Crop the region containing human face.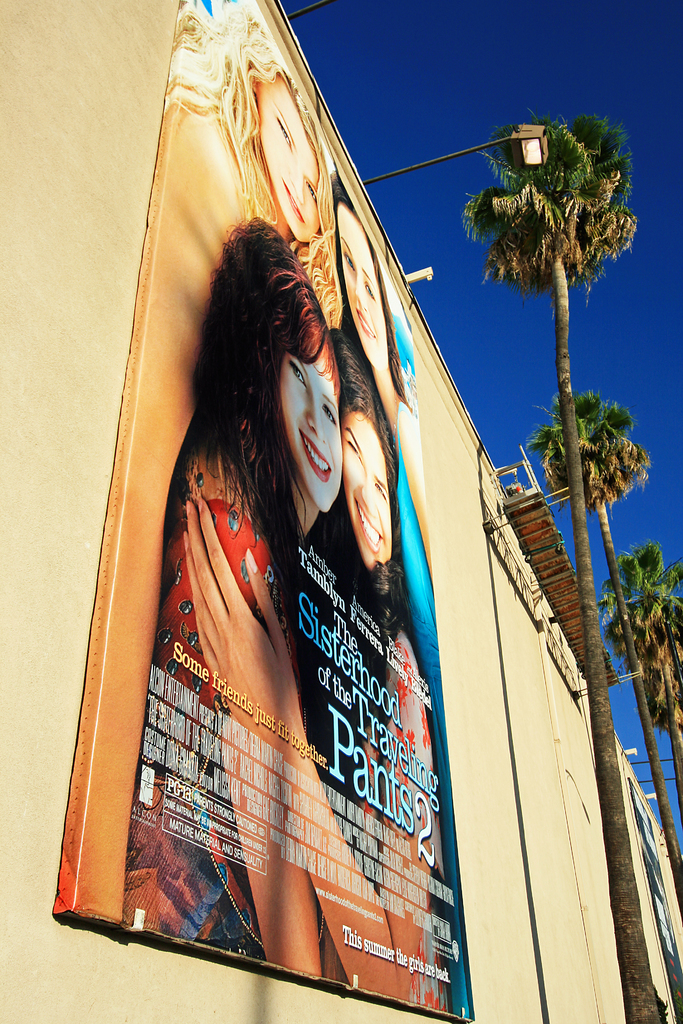
Crop region: locate(336, 206, 391, 365).
